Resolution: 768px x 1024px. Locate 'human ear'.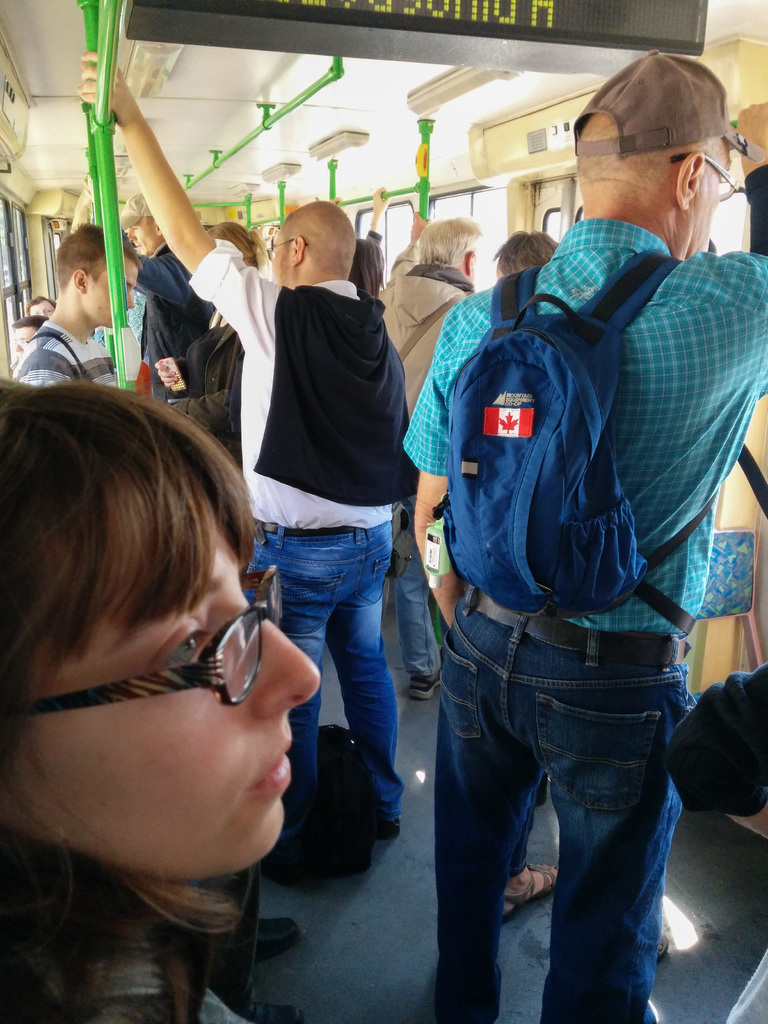
(460, 245, 471, 278).
